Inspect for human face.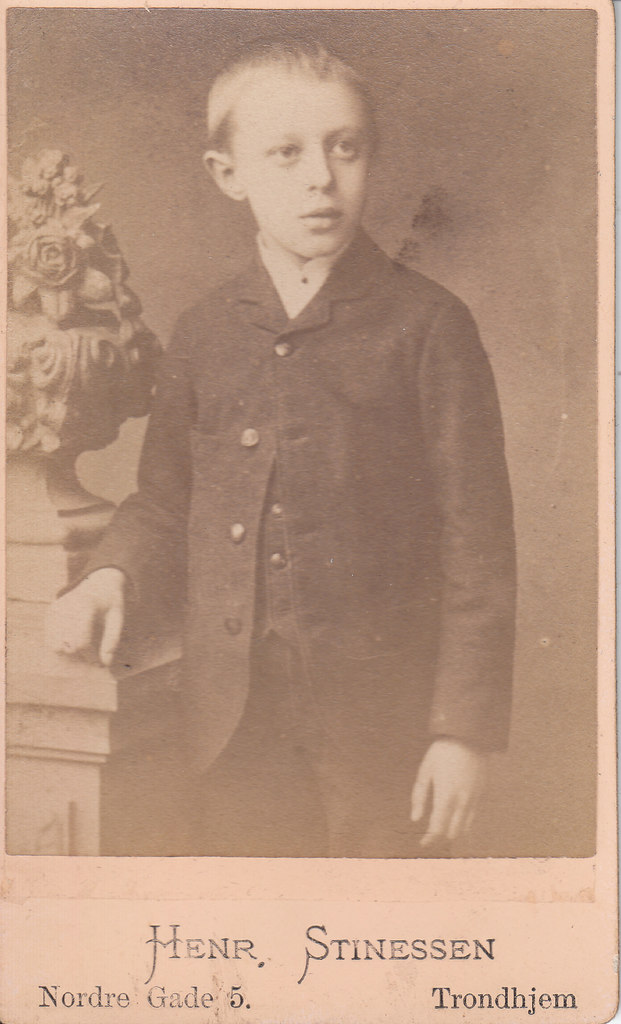
Inspection: box=[247, 77, 376, 247].
